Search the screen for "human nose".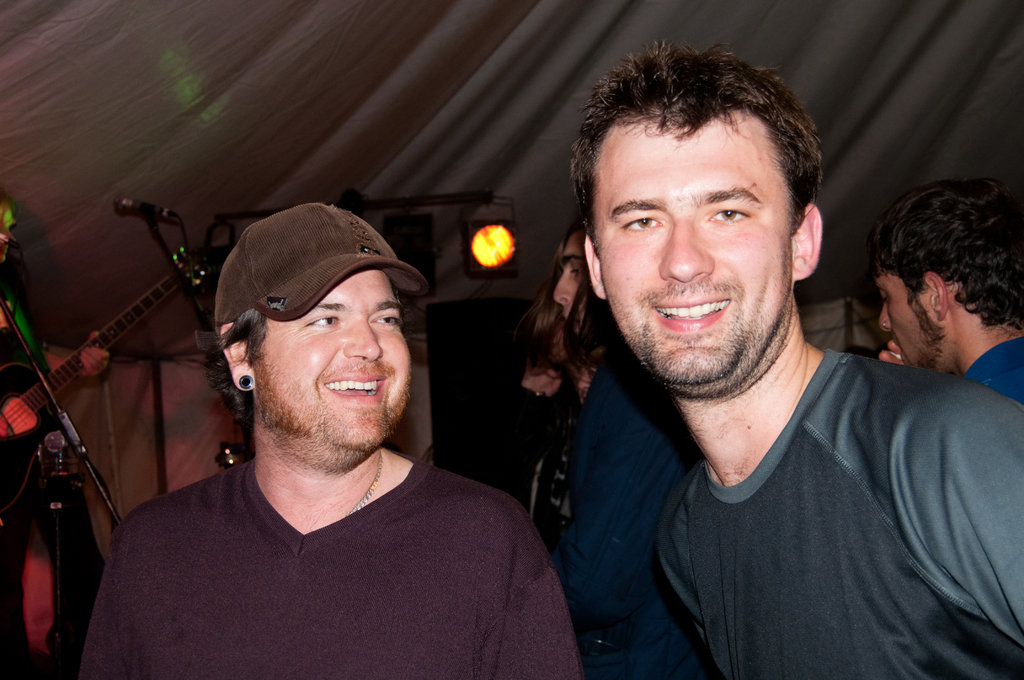
Found at box(552, 268, 572, 305).
